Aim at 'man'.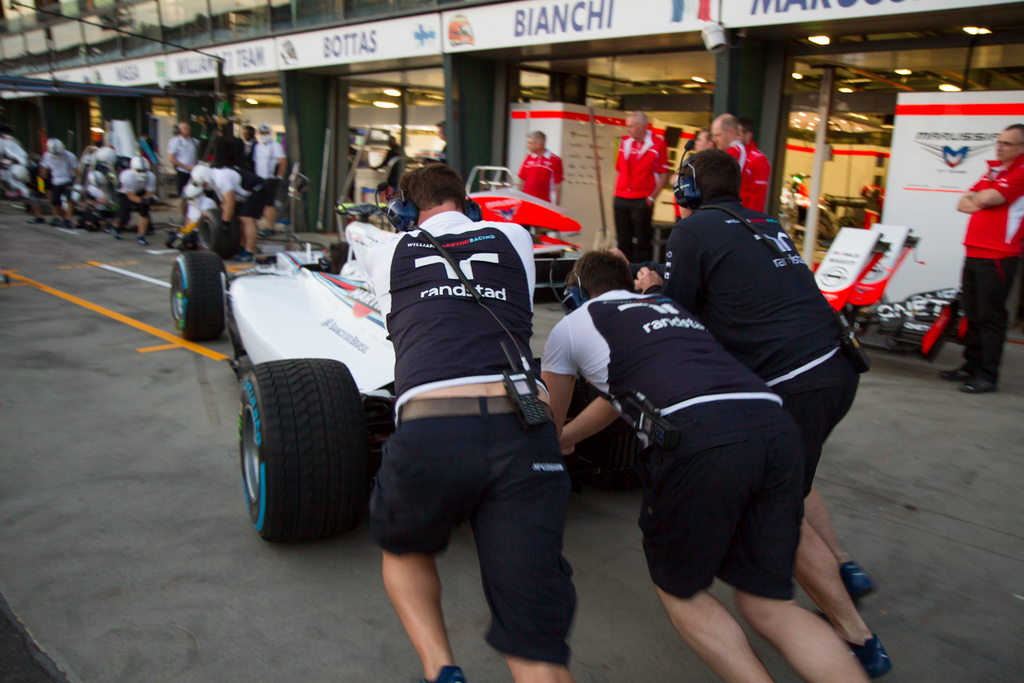
Aimed at 240/123/254/166.
